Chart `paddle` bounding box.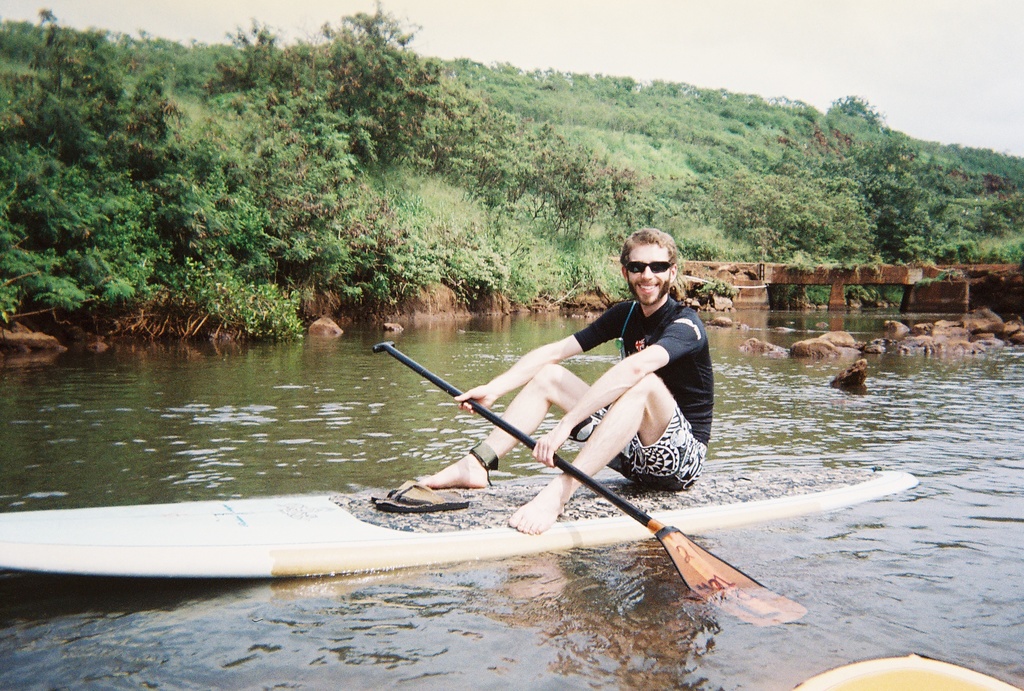
Charted: 374 338 808 632.
